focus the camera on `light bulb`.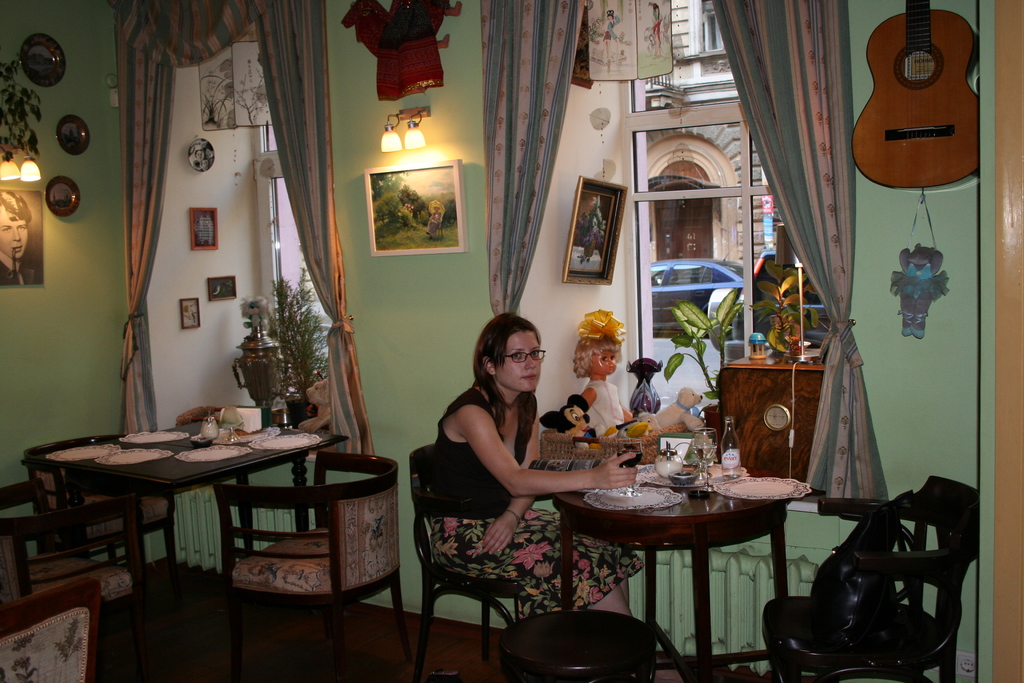
Focus region: left=383, top=123, right=401, bottom=157.
